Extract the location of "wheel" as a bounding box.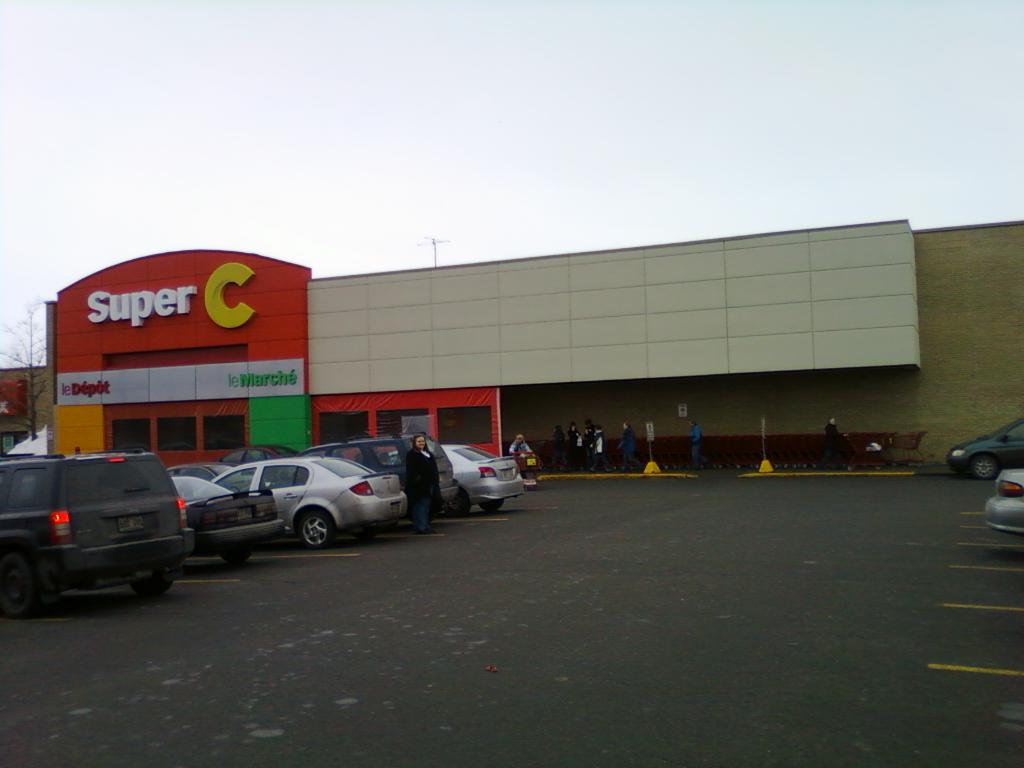
{"x1": 0, "y1": 552, "x2": 36, "y2": 618}.
